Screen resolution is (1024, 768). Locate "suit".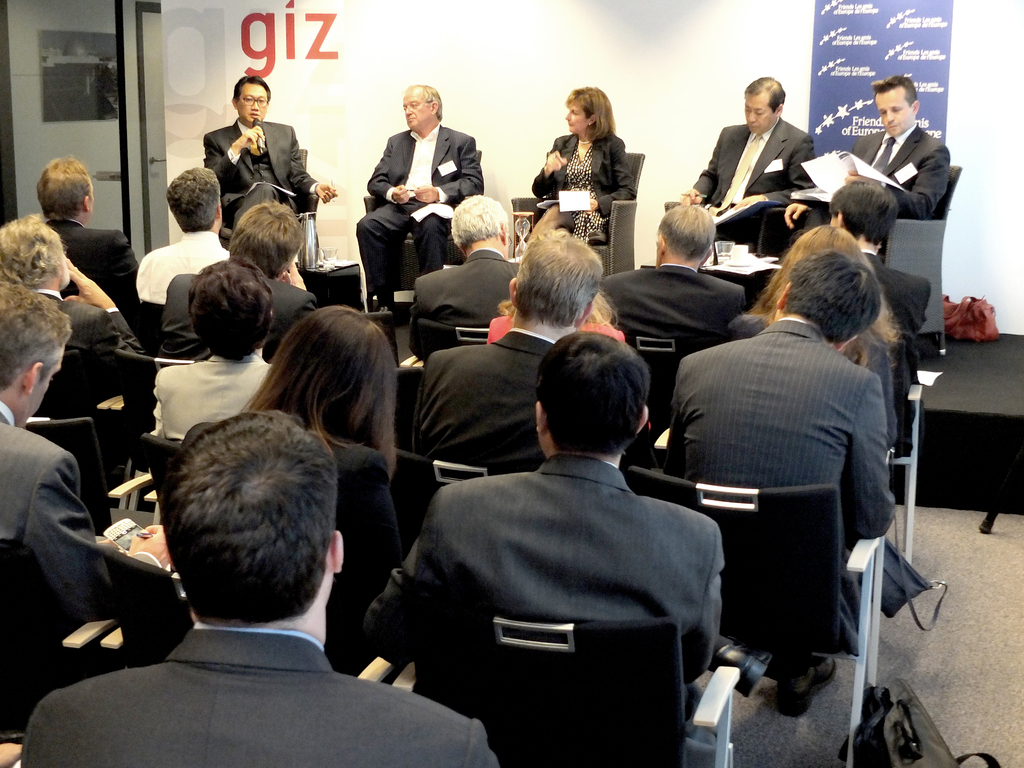
locate(799, 129, 953, 214).
